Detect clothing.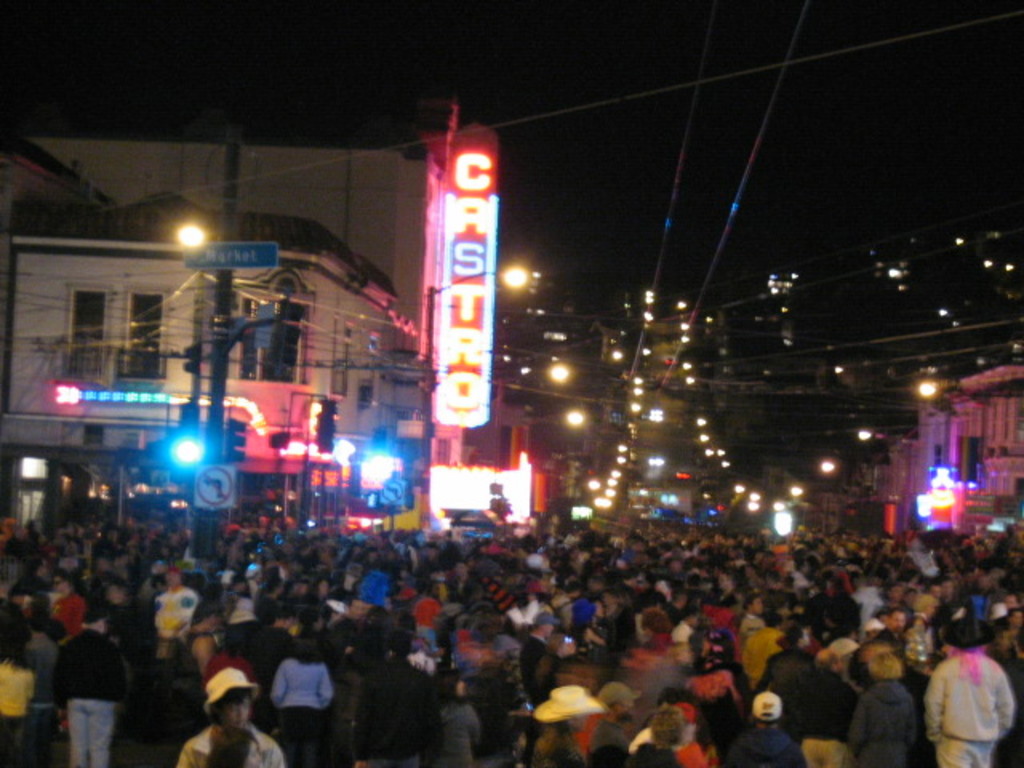
Detected at crop(704, 592, 736, 626).
